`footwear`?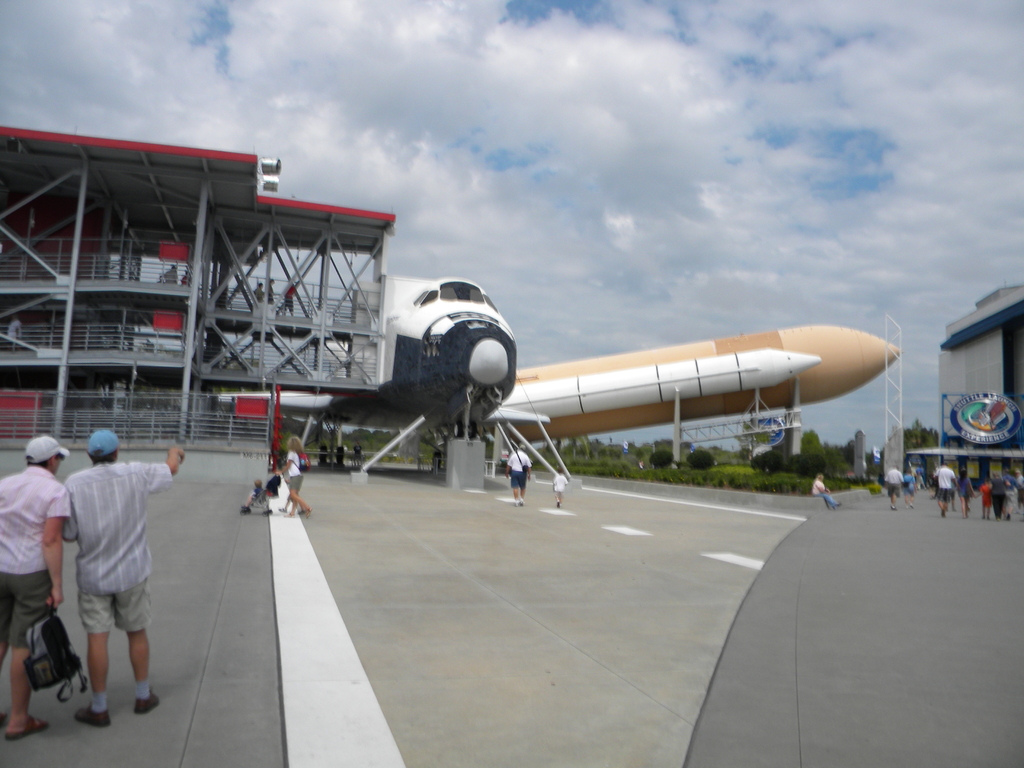
pyautogui.locateOnScreen(305, 507, 314, 519)
